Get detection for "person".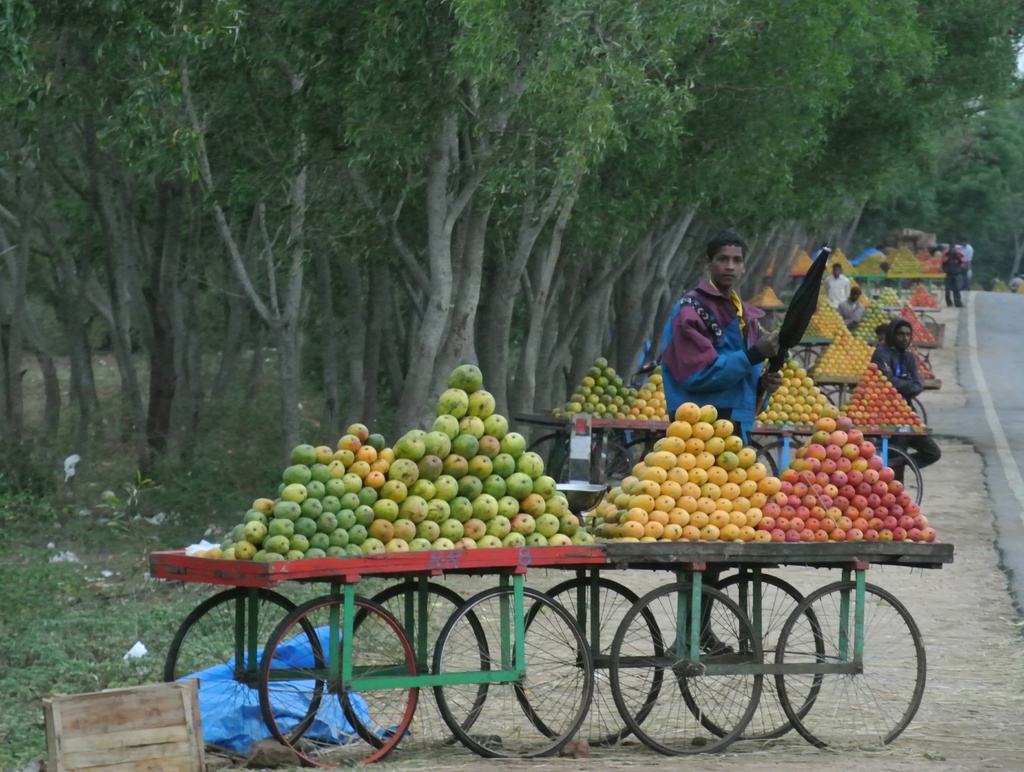
Detection: crop(837, 287, 866, 332).
